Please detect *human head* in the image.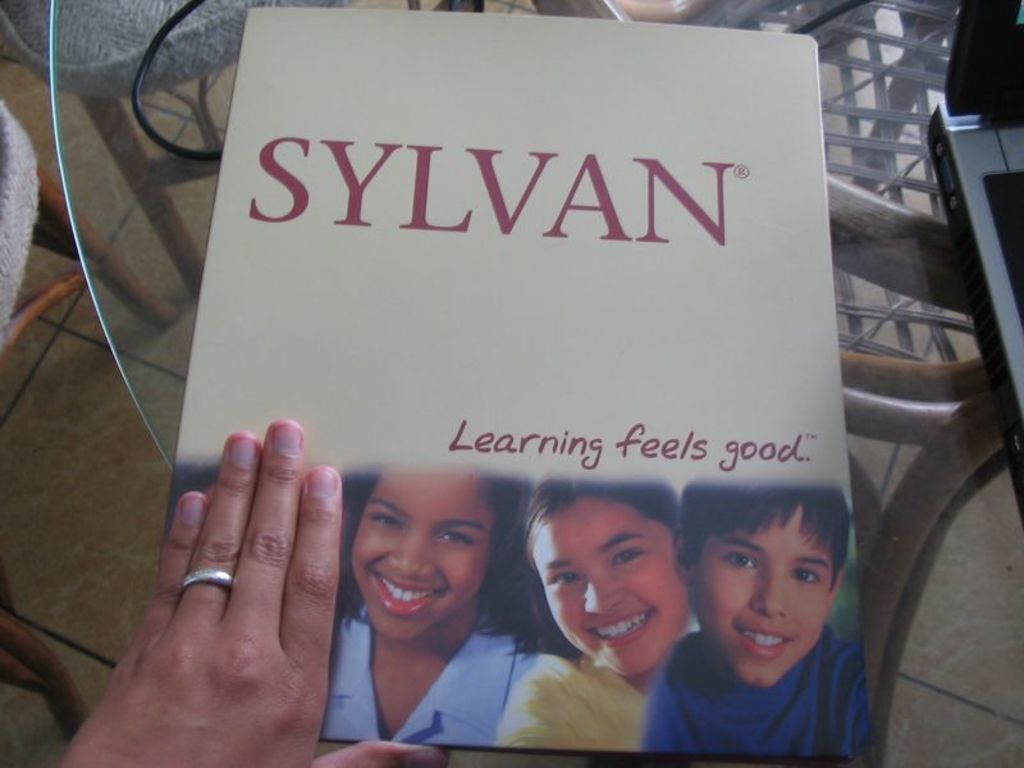
BBox(692, 466, 842, 668).
